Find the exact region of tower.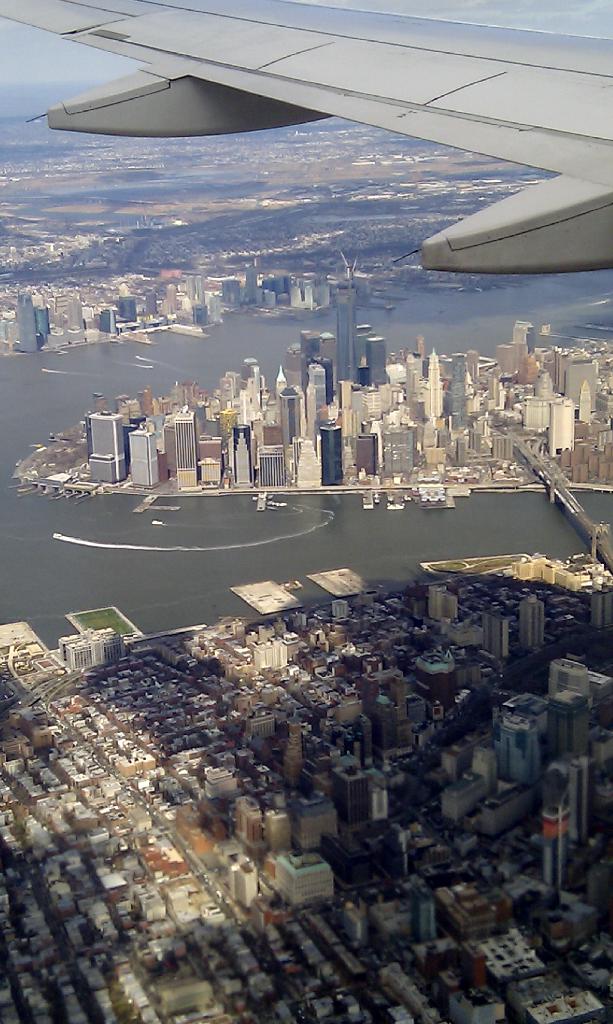
Exact region: (278,364,289,403).
